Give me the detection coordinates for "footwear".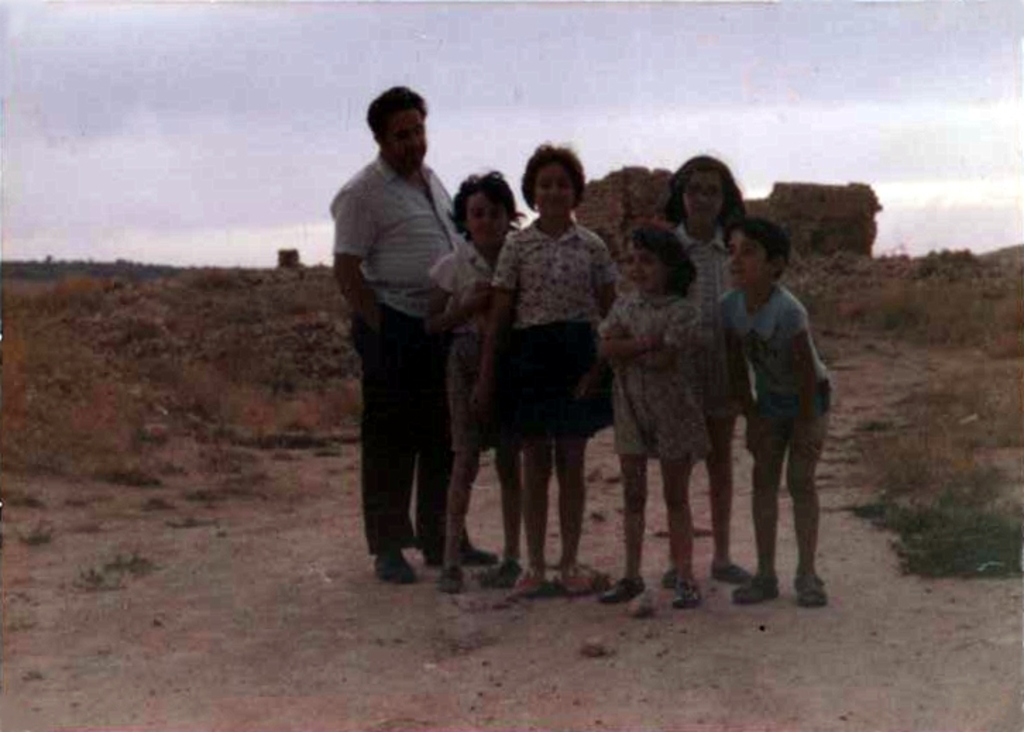
rect(566, 564, 621, 590).
